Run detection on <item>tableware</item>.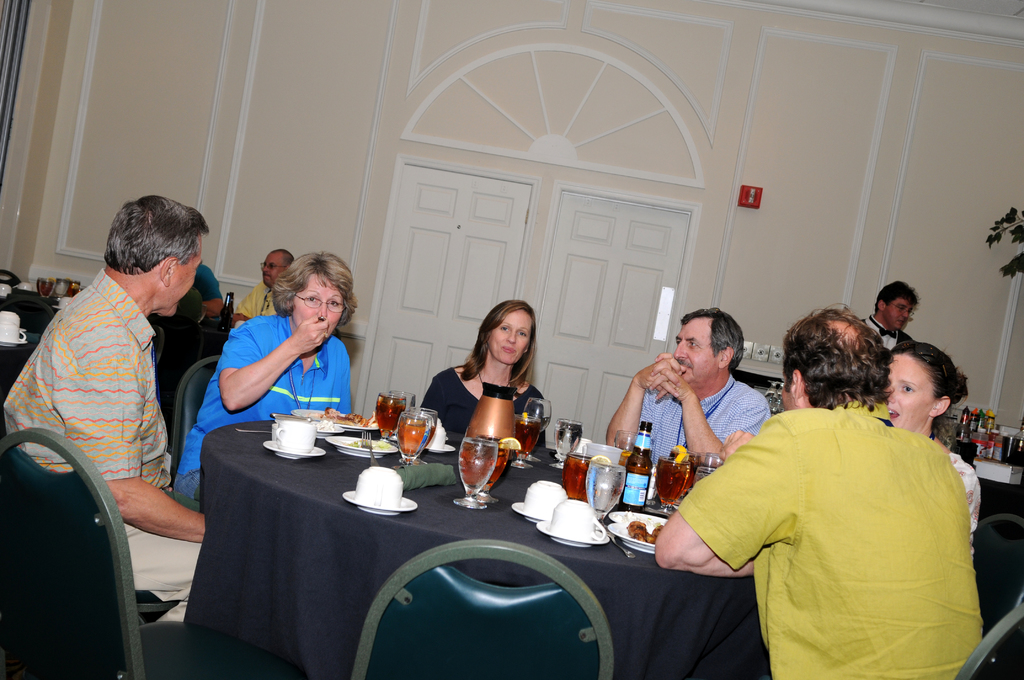
Result: crop(527, 396, 552, 464).
